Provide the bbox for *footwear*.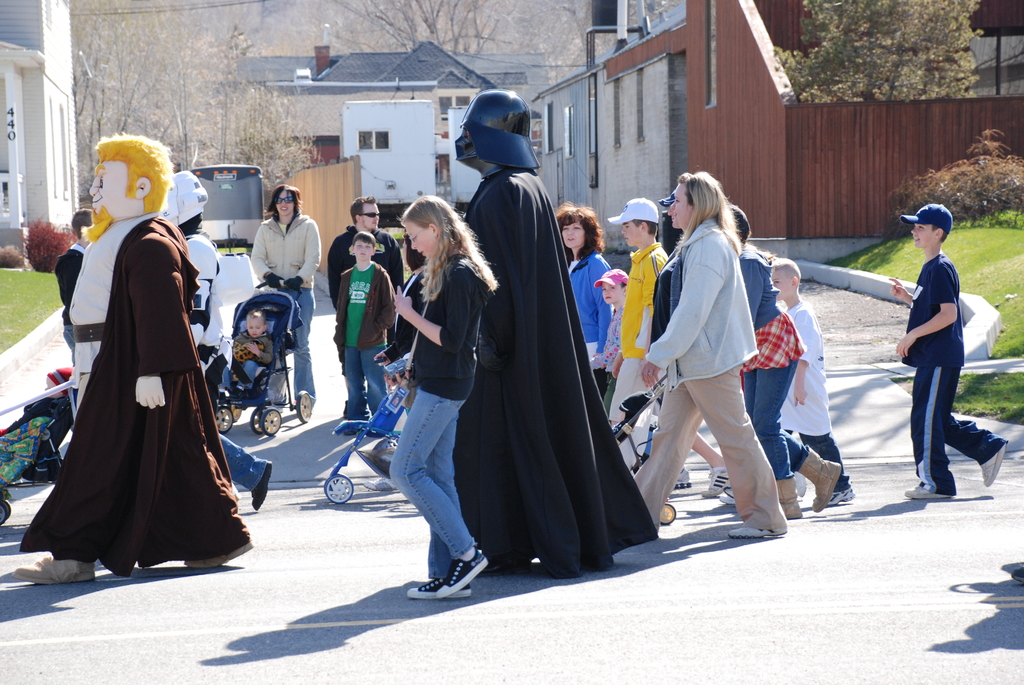
bbox=(830, 488, 852, 501).
